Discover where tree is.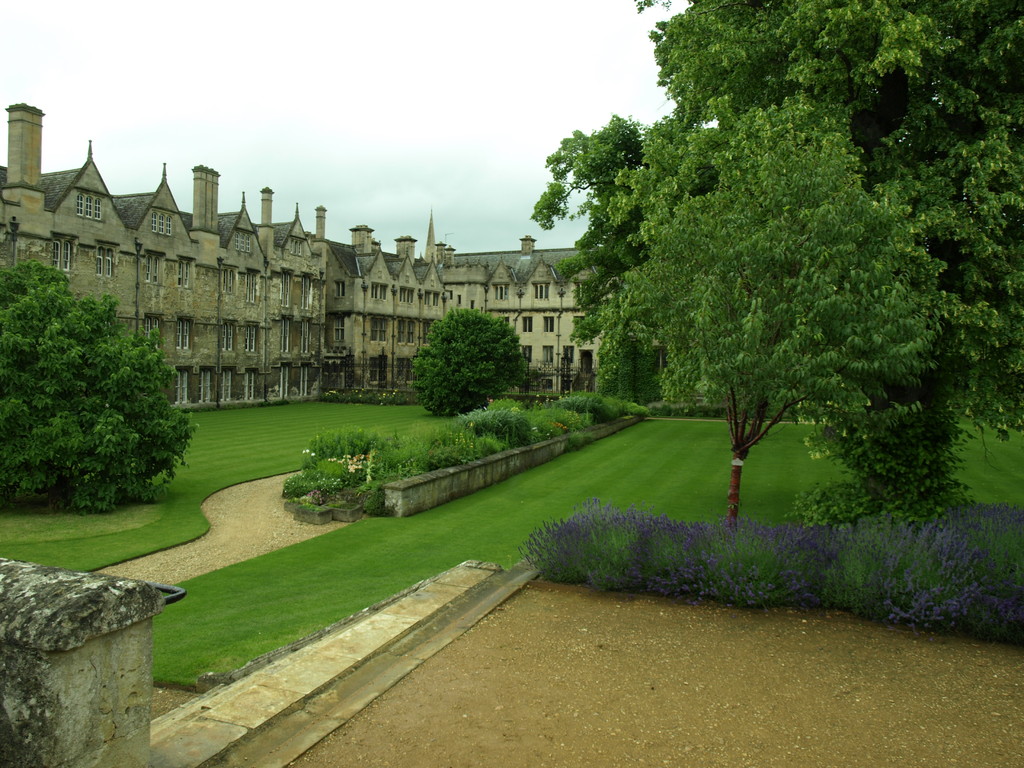
Discovered at locate(414, 311, 529, 422).
